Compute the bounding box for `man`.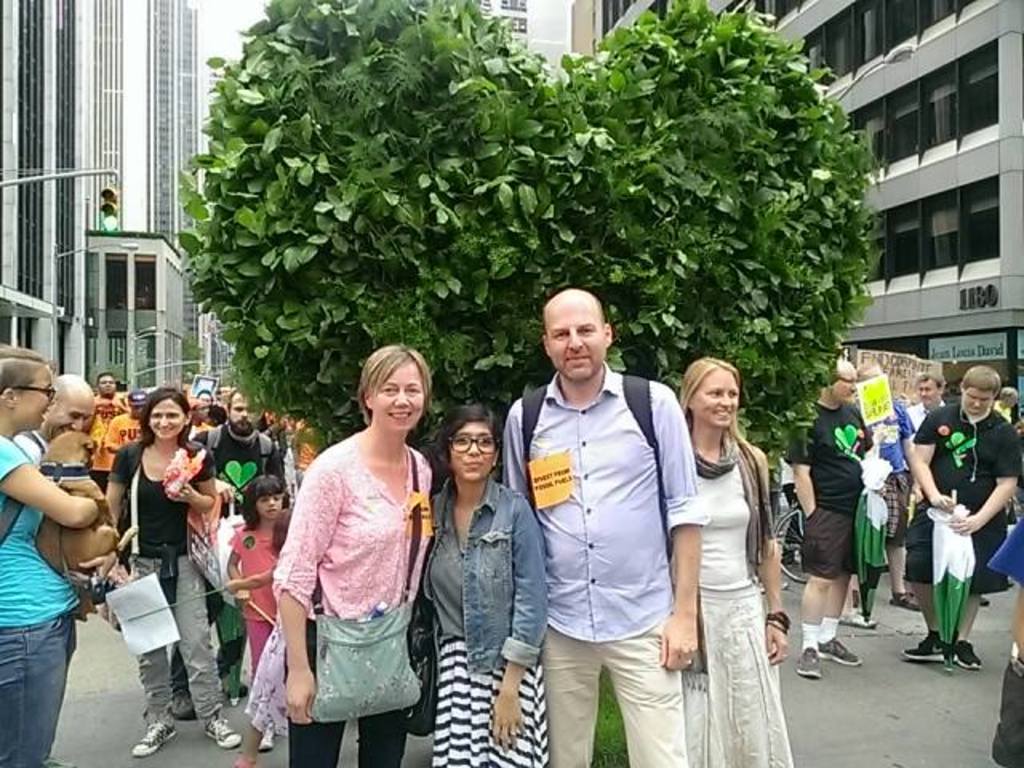
bbox=(78, 368, 126, 494).
